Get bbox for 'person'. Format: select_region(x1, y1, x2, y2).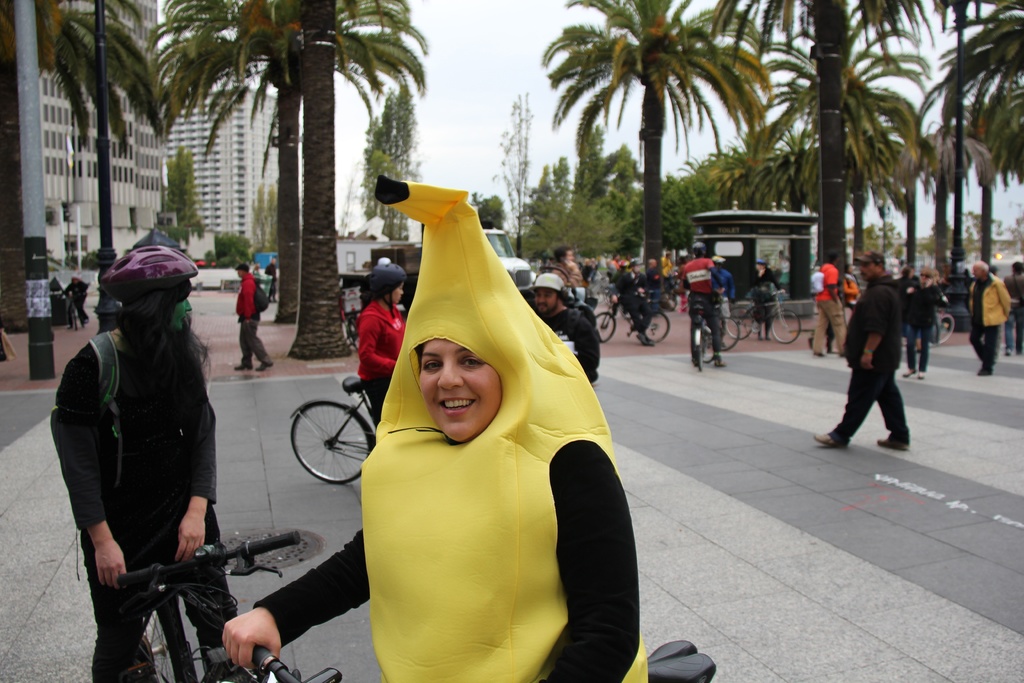
select_region(678, 242, 724, 365).
